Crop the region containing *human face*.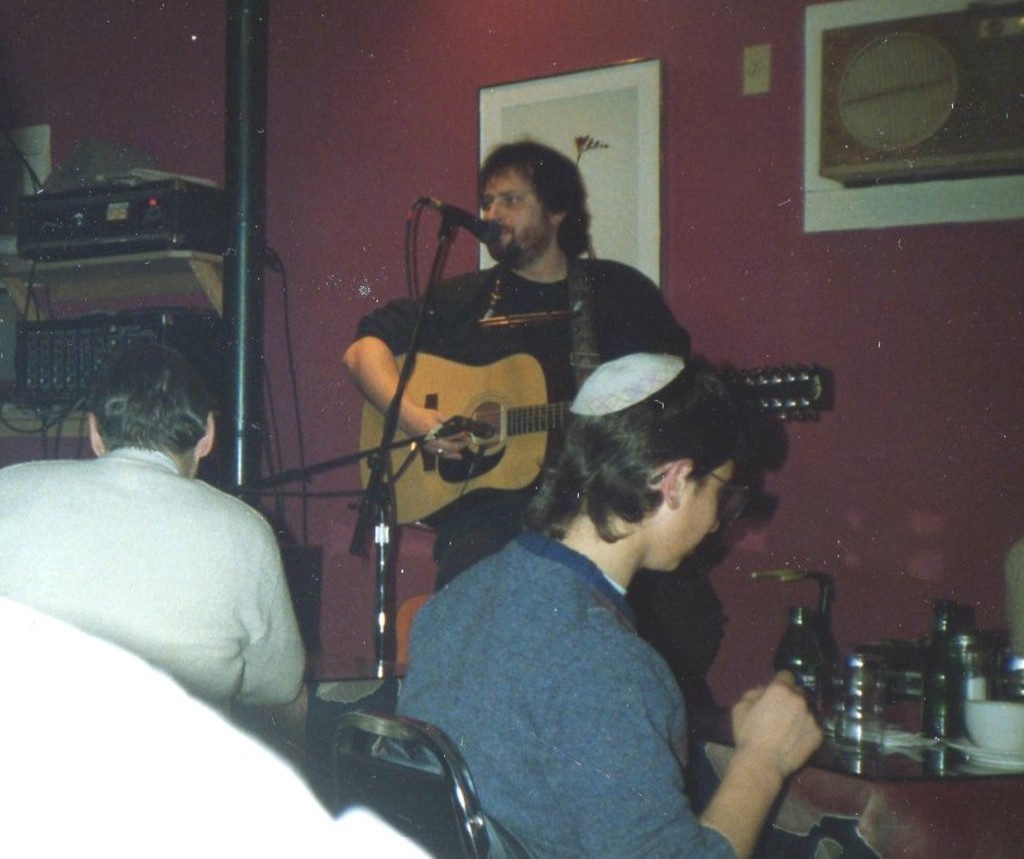
Crop region: [left=480, top=178, right=551, bottom=264].
